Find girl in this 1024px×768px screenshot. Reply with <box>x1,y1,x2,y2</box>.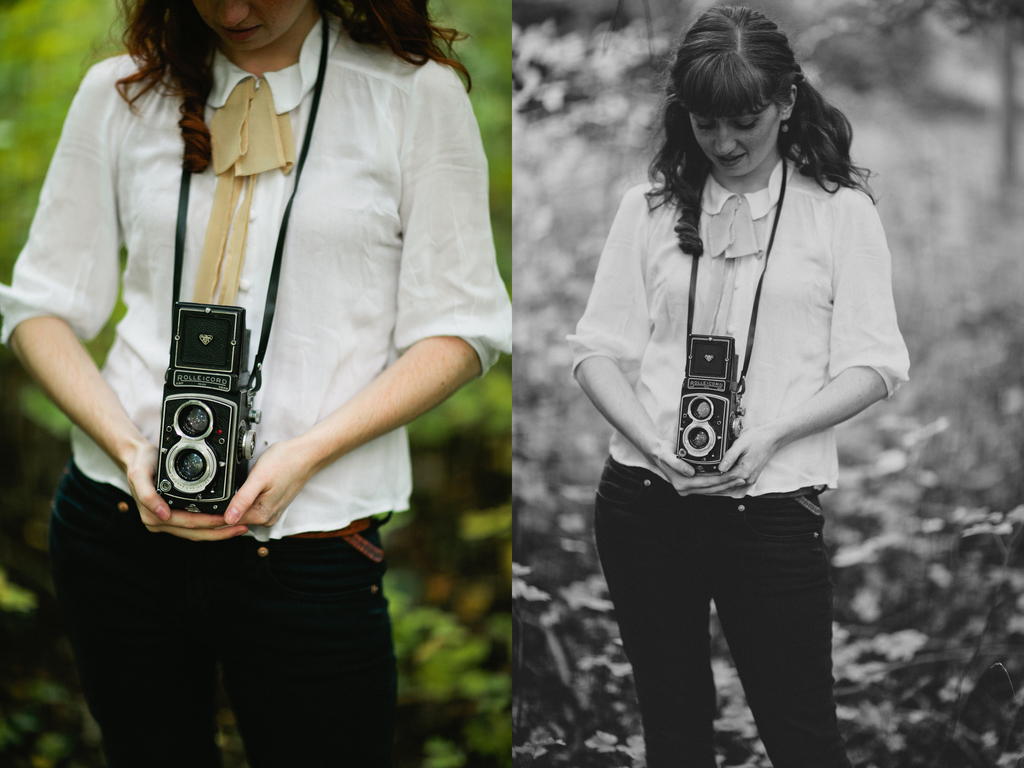
<box>0,0,511,767</box>.
